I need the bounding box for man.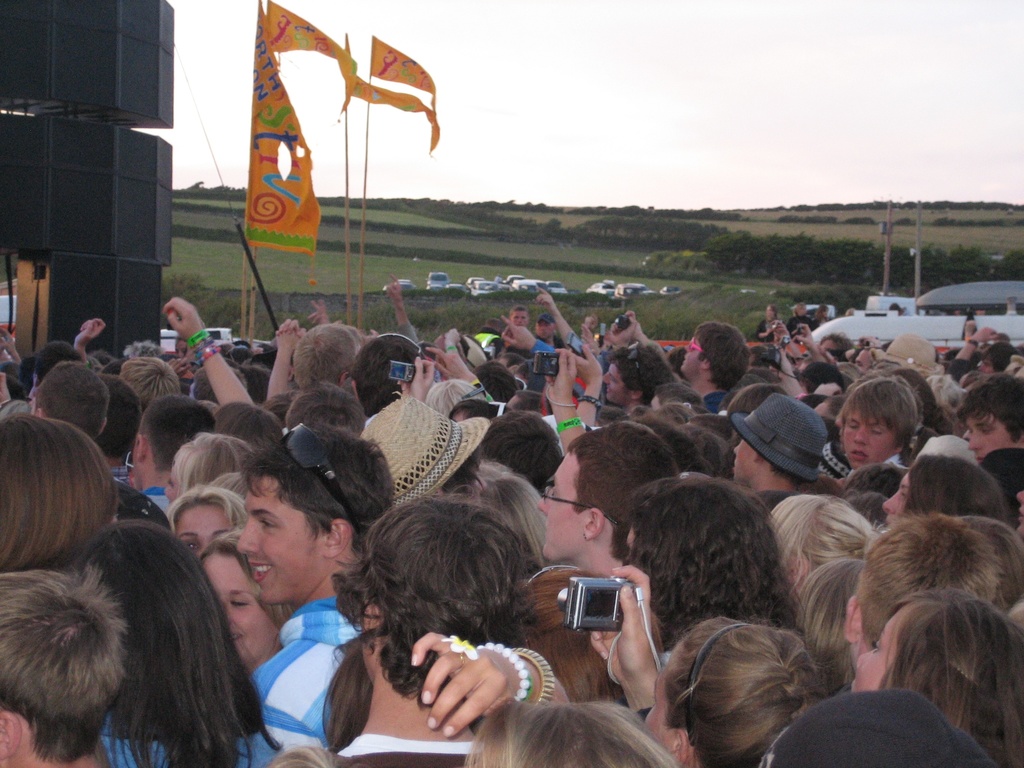
Here it is: 835,383,914,479.
